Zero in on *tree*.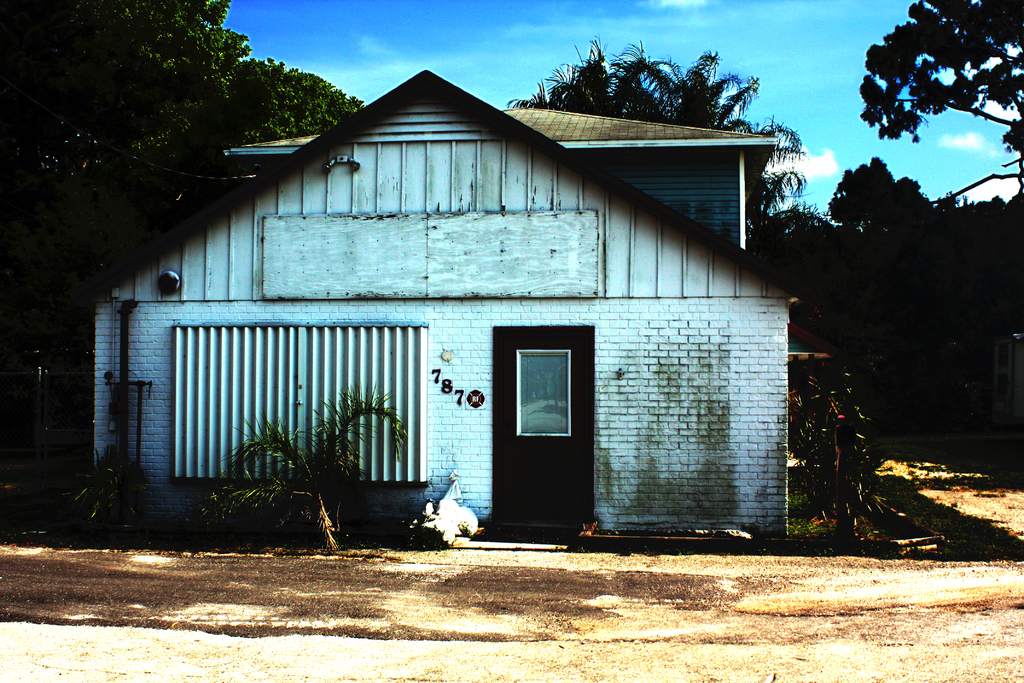
Zeroed in: rect(5, 0, 372, 420).
